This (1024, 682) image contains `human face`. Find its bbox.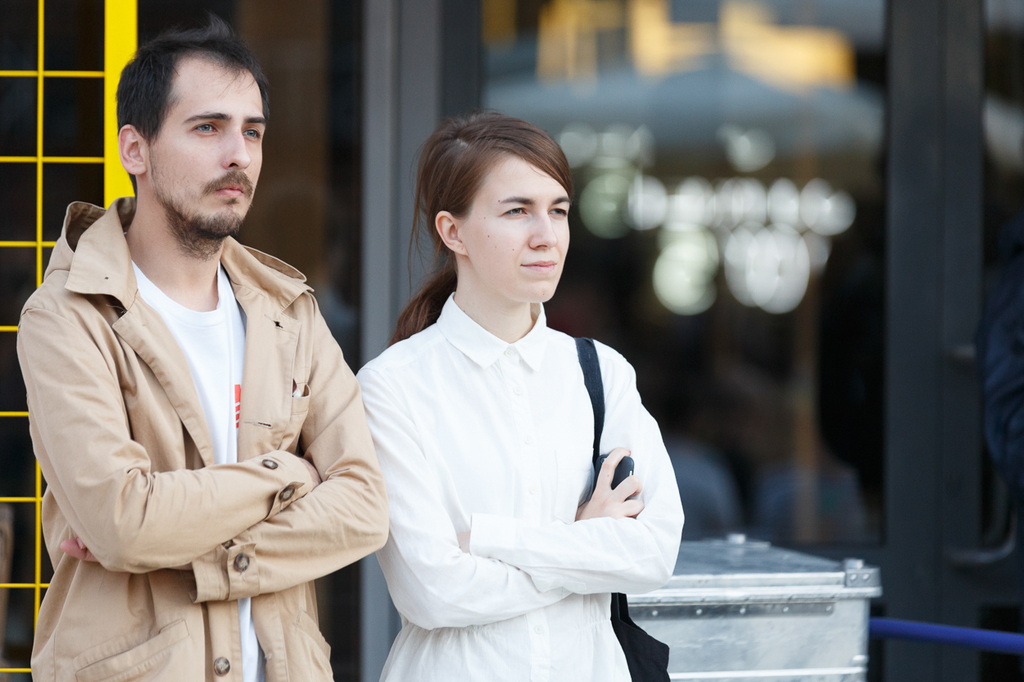
bbox=[463, 154, 569, 301].
